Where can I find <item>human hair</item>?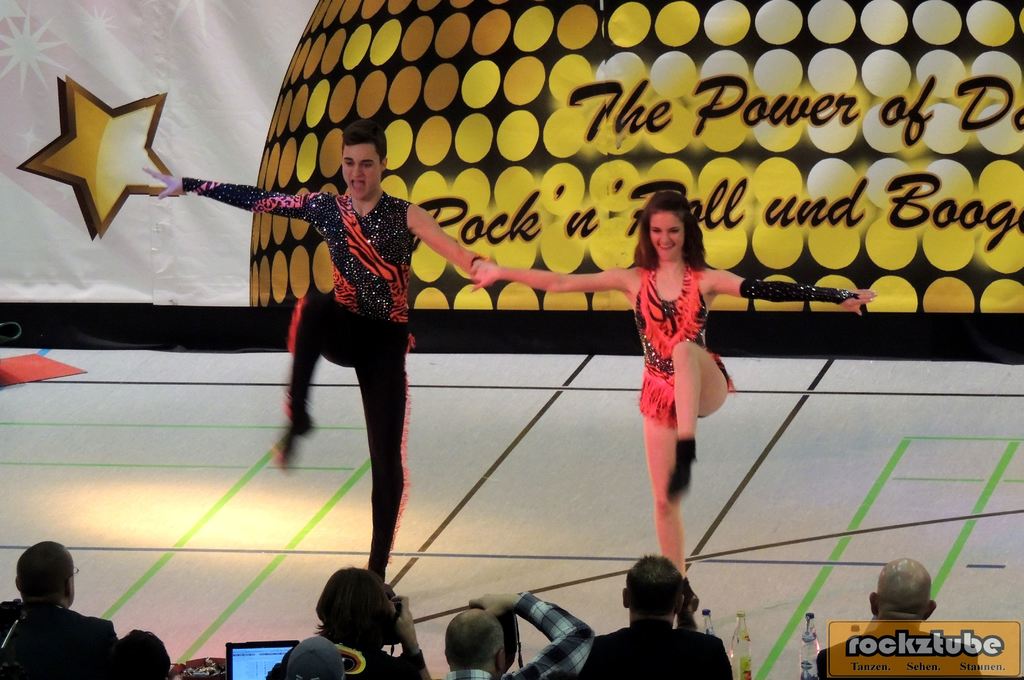
You can find it at (x1=641, y1=190, x2=709, y2=273).
